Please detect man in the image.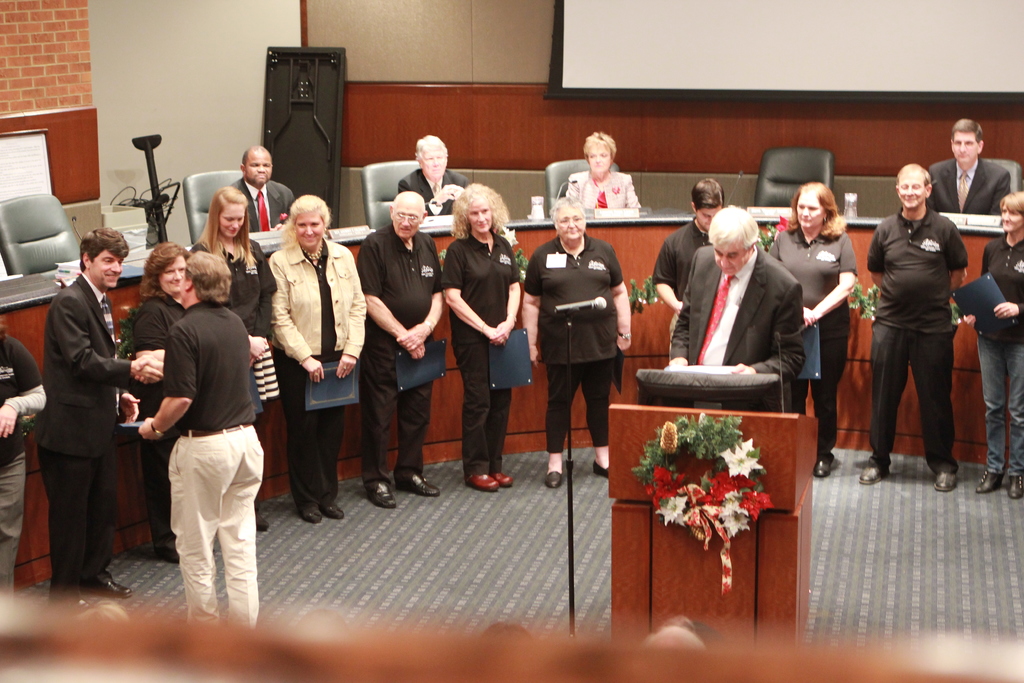
[354, 194, 440, 509].
